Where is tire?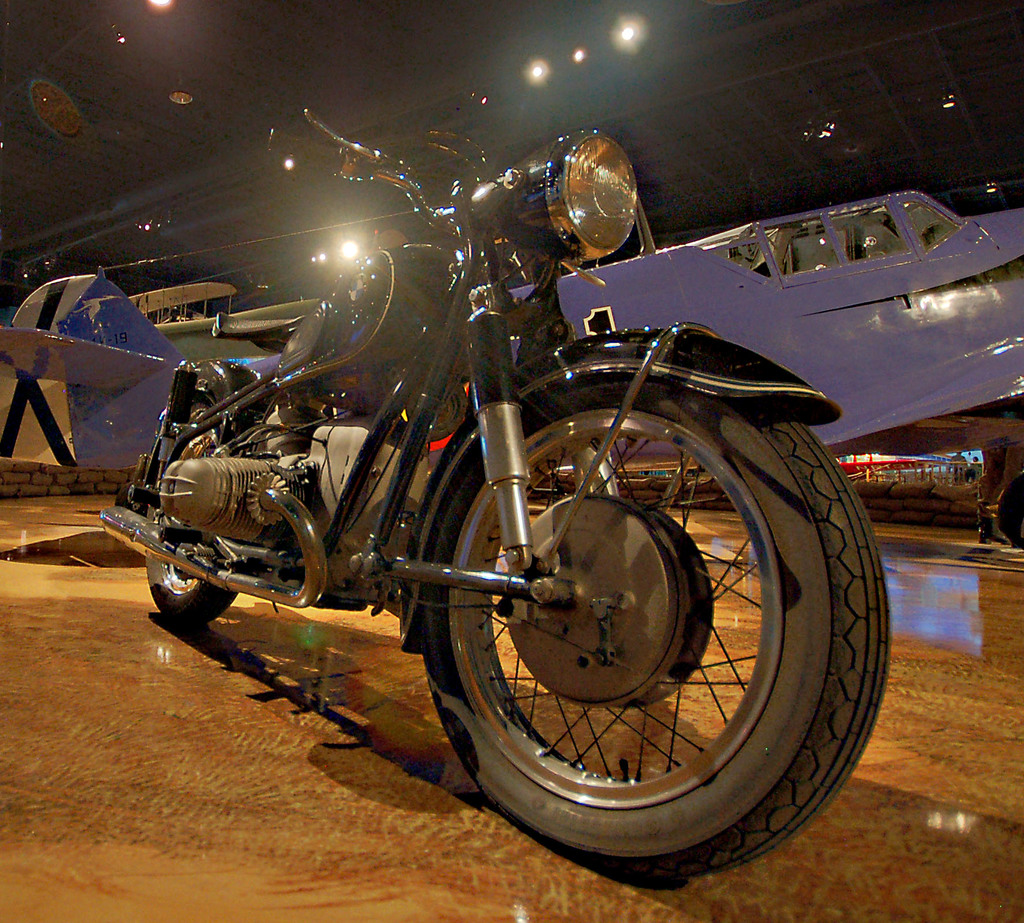
region(379, 338, 876, 878).
